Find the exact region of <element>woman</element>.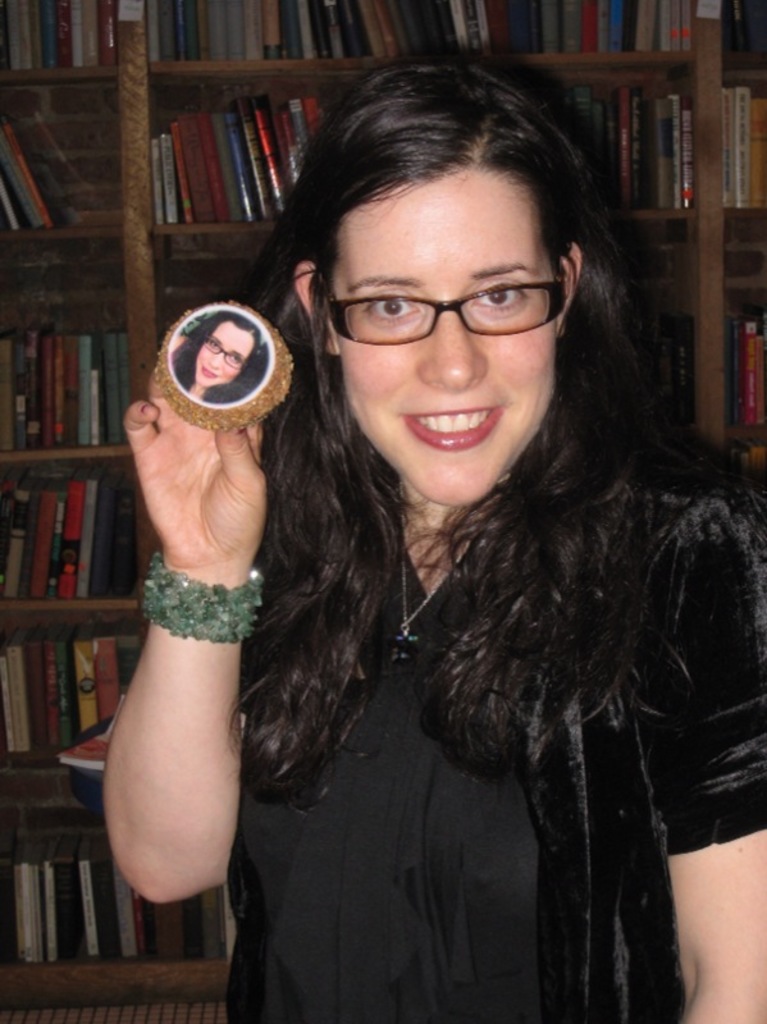
Exact region: [174,311,273,407].
